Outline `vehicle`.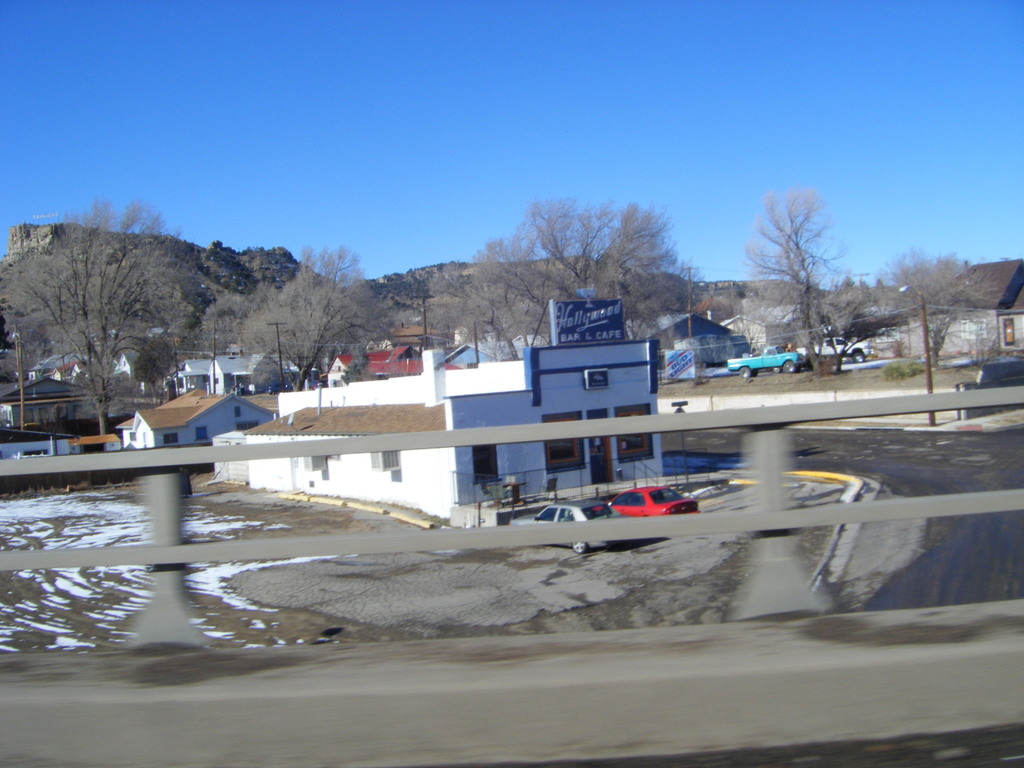
Outline: x1=794 y1=337 x2=874 y2=364.
